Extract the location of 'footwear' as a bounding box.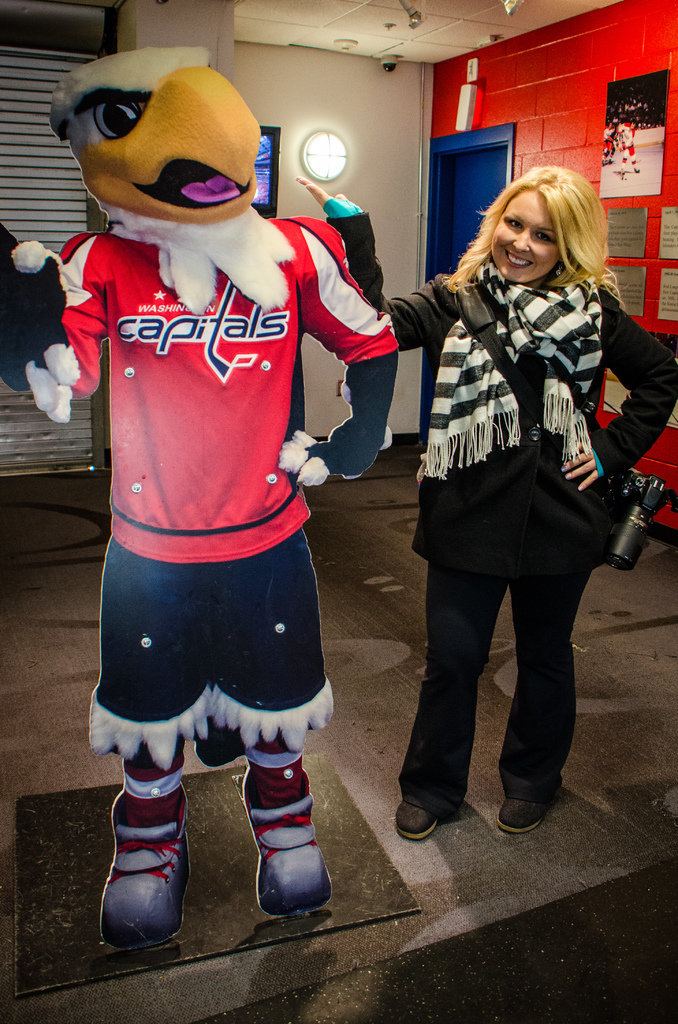
l=398, t=799, r=439, b=843.
